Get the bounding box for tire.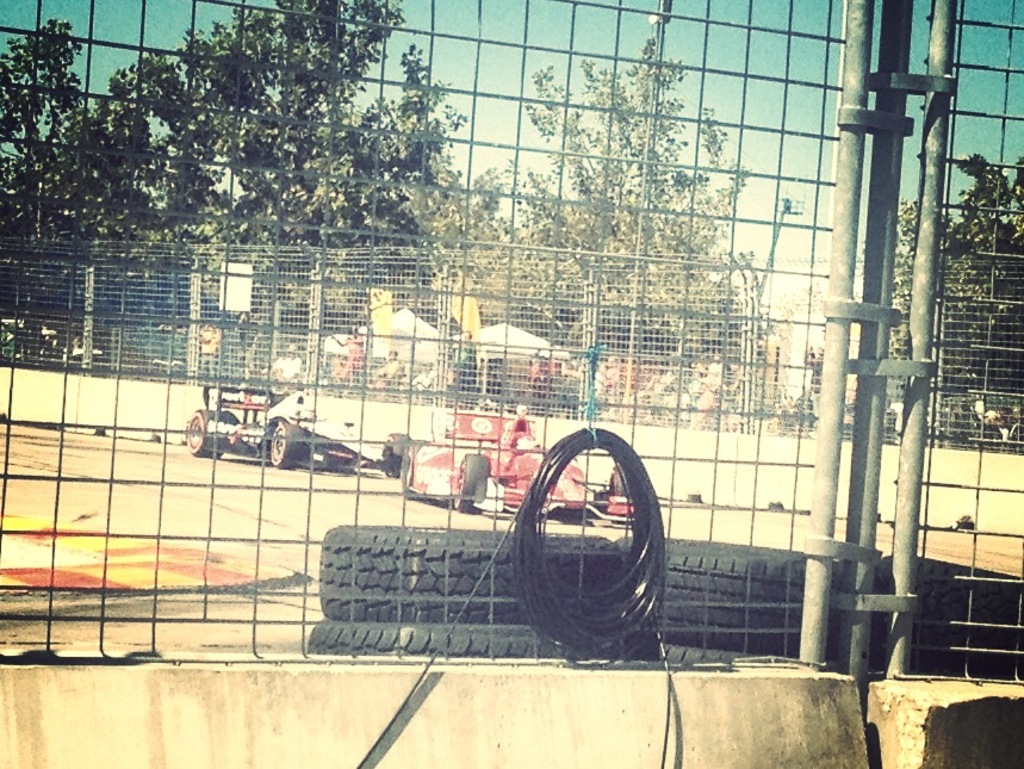
[x1=383, y1=429, x2=411, y2=477].
